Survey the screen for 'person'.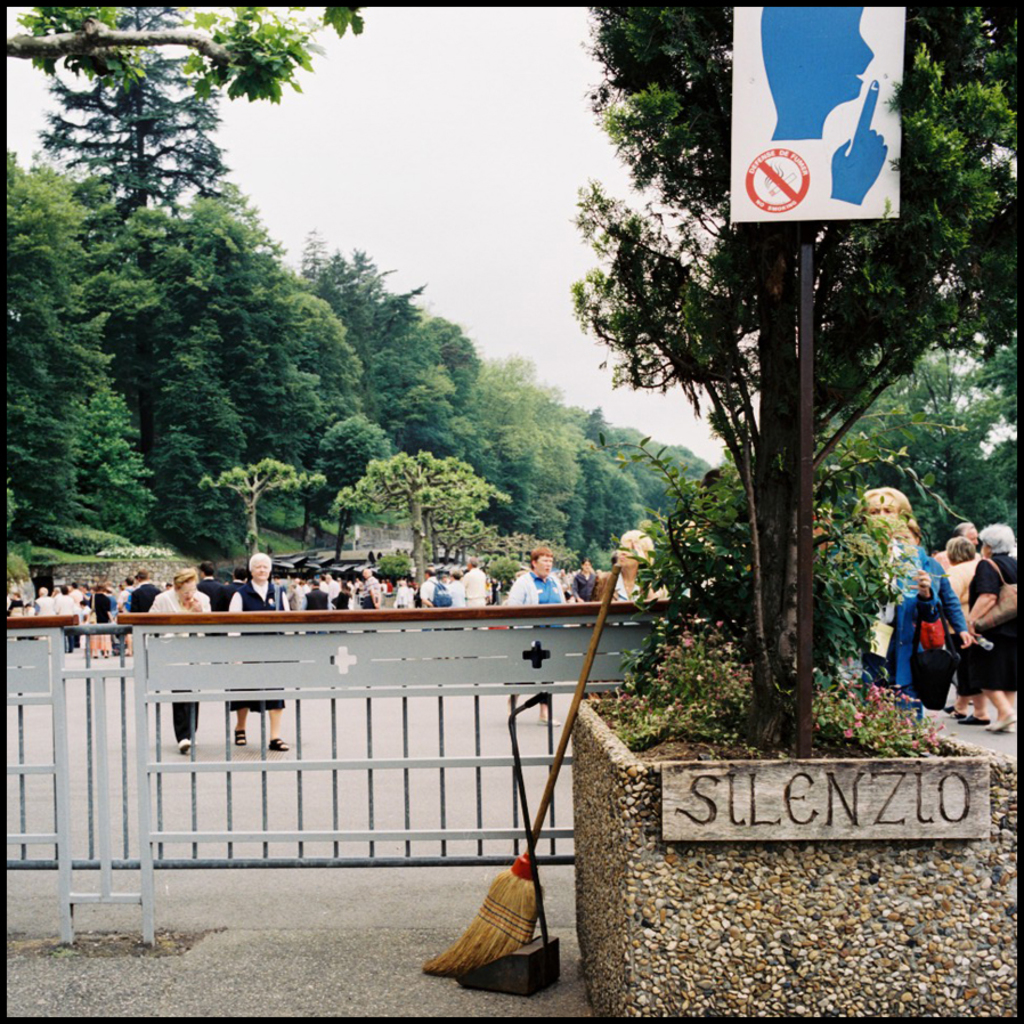
Survey found: 226,553,299,759.
